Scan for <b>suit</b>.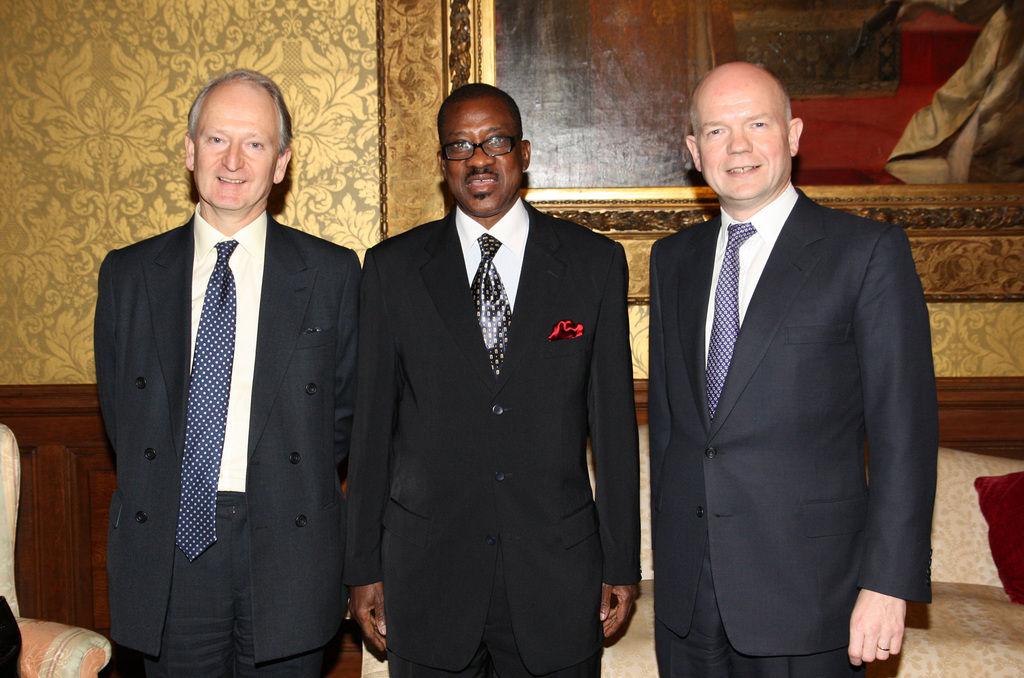
Scan result: [90, 200, 362, 677].
